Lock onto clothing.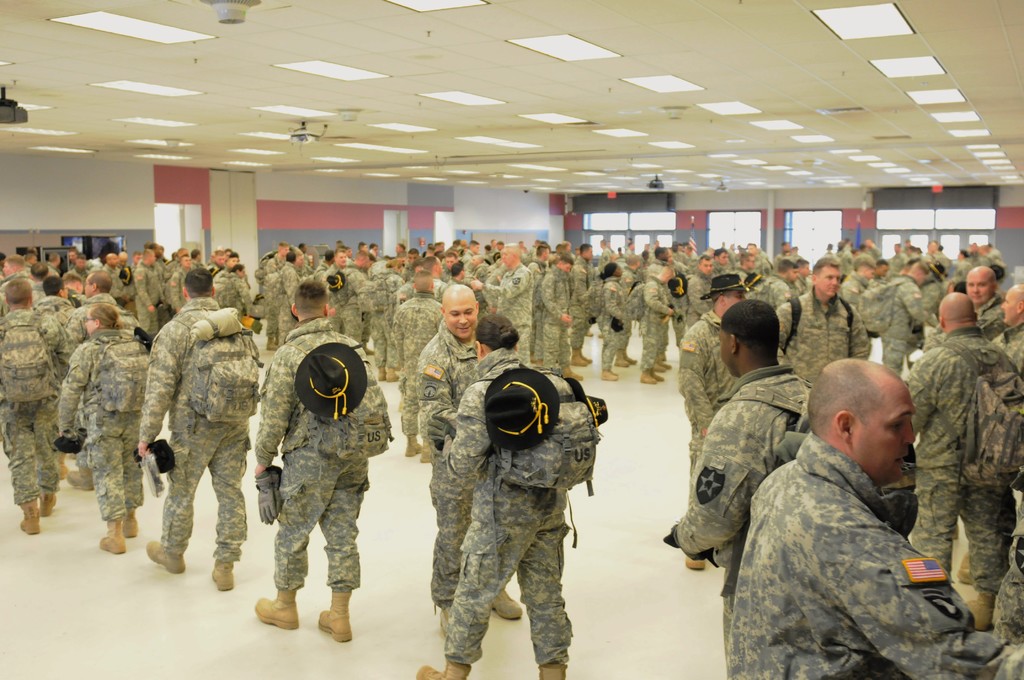
Locked: (778,289,870,365).
